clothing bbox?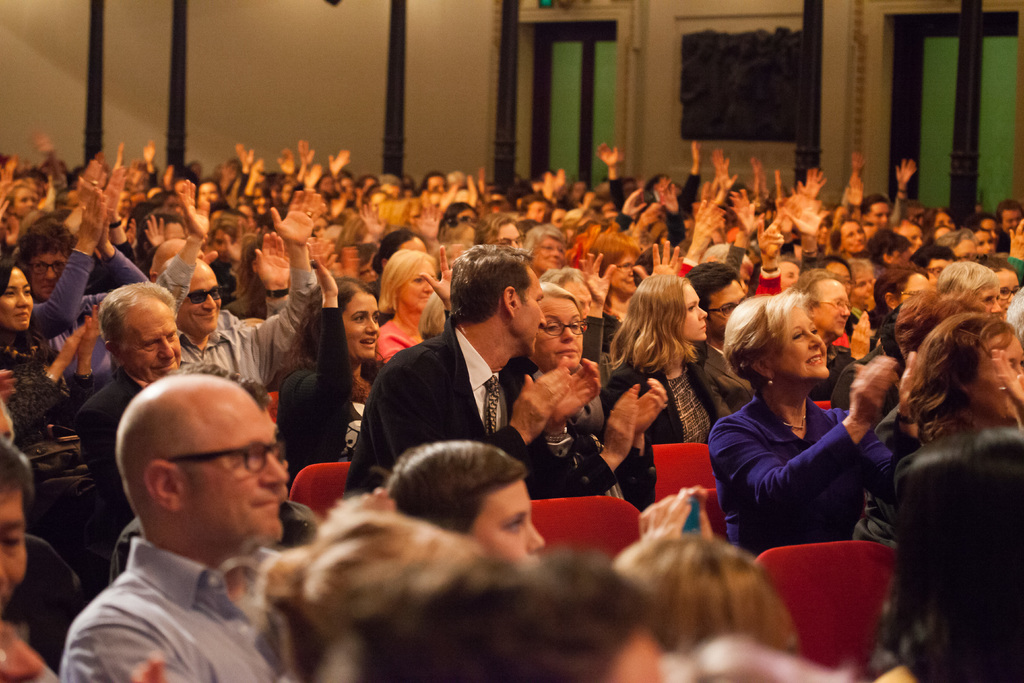
{"left": 510, "top": 364, "right": 645, "bottom": 511}
